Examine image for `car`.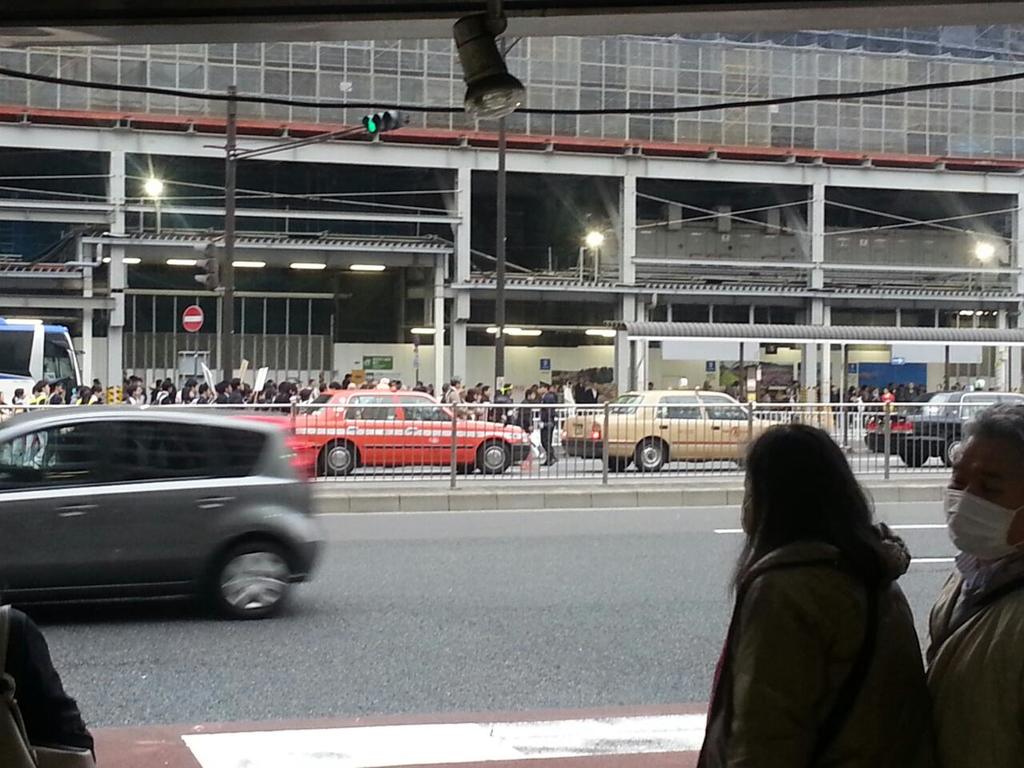
Examination result: box(0, 403, 322, 613).
